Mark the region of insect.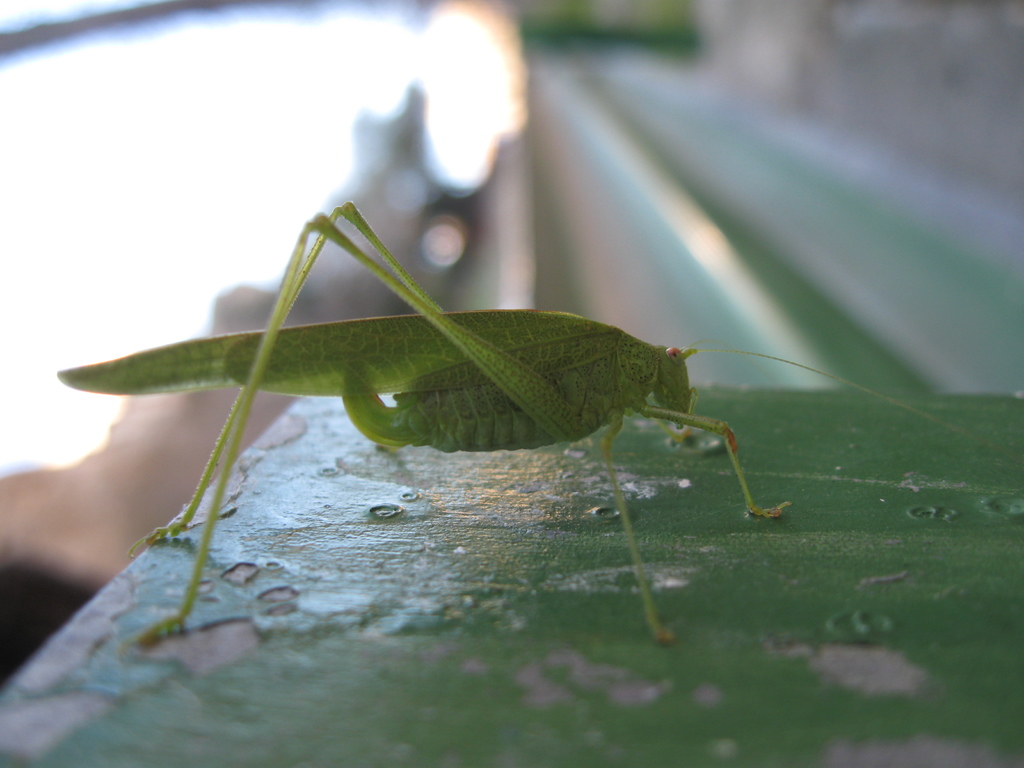
Region: (left=44, top=192, right=997, bottom=658).
